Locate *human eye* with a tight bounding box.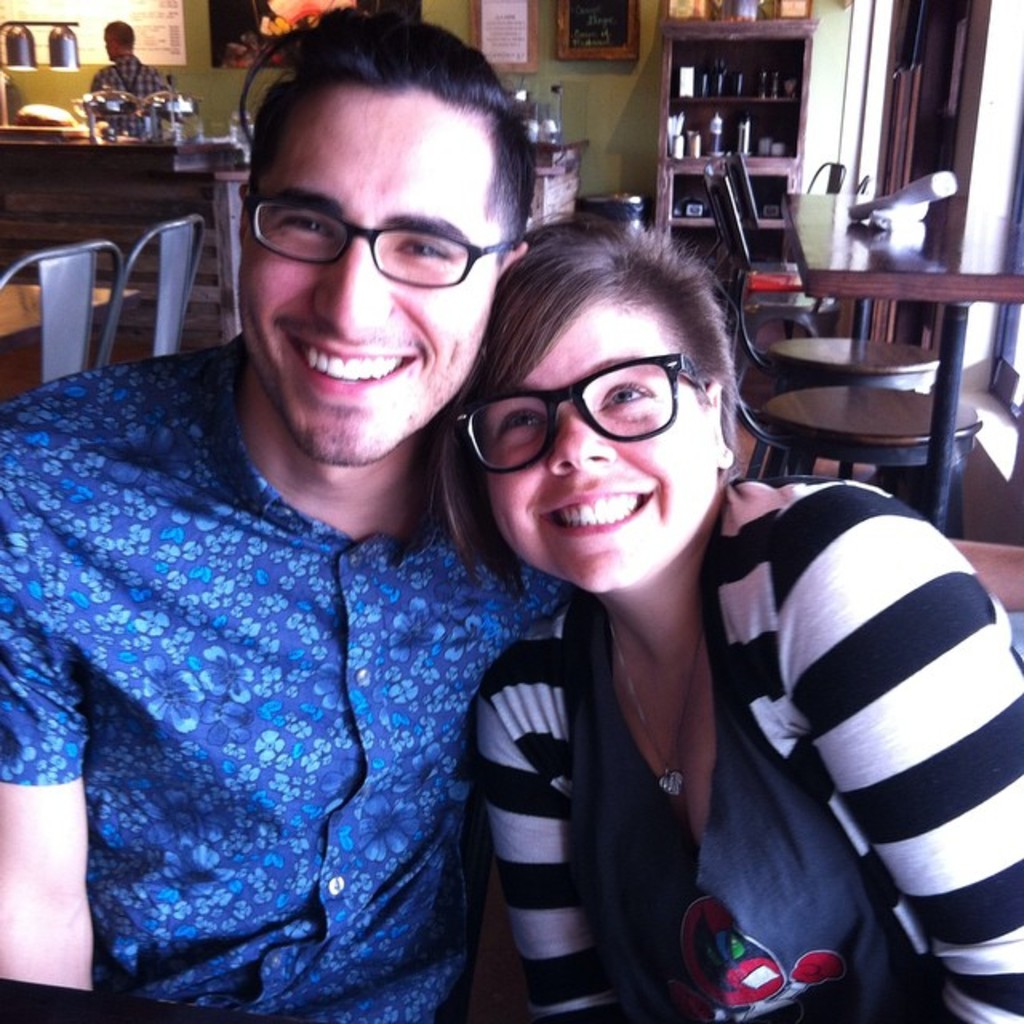
(left=398, top=229, right=461, bottom=264).
